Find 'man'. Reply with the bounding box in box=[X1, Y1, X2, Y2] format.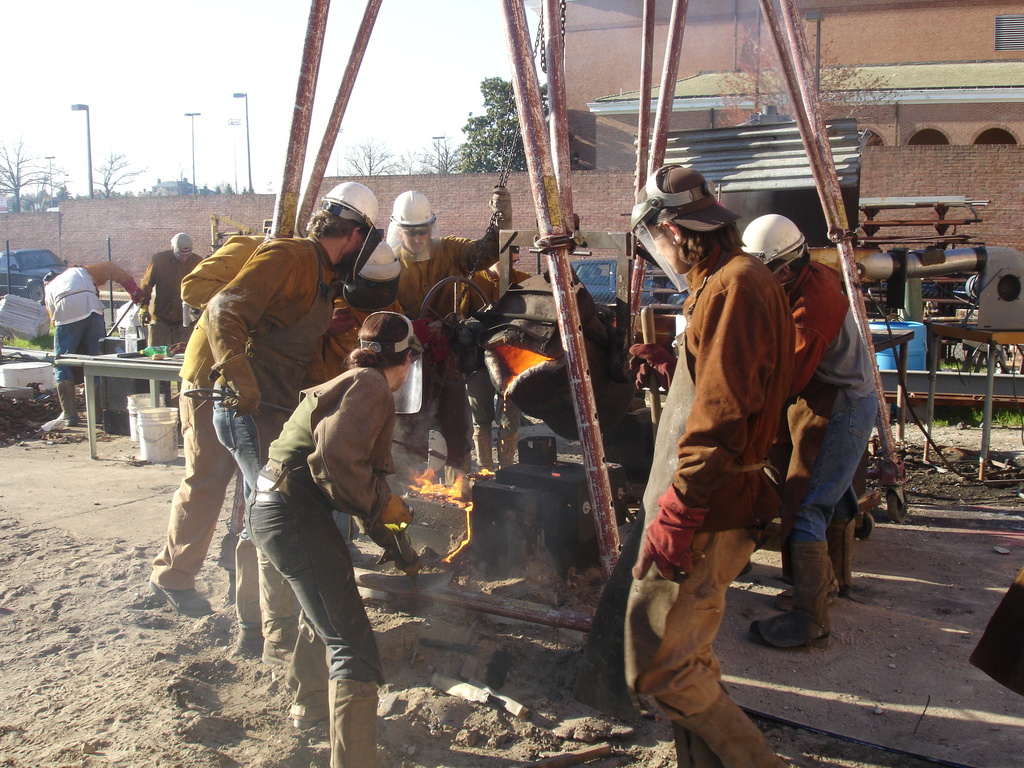
box=[734, 212, 884, 647].
